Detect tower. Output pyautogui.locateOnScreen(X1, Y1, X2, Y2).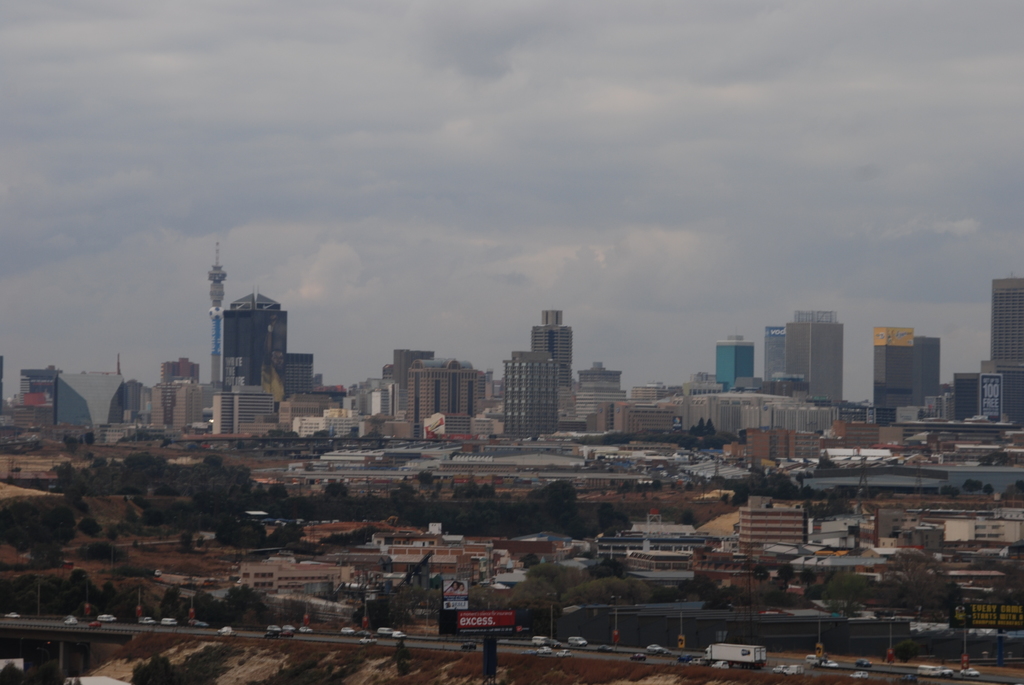
pyautogui.locateOnScreen(502, 349, 555, 439).
